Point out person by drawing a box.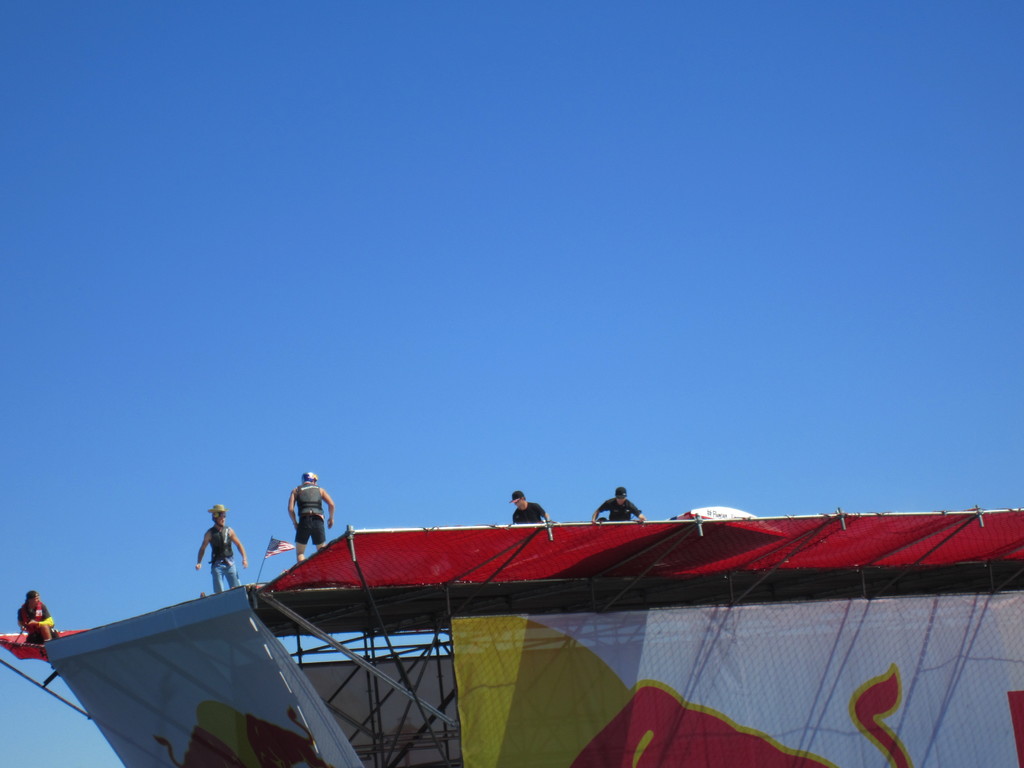
x1=589, y1=490, x2=648, y2=527.
